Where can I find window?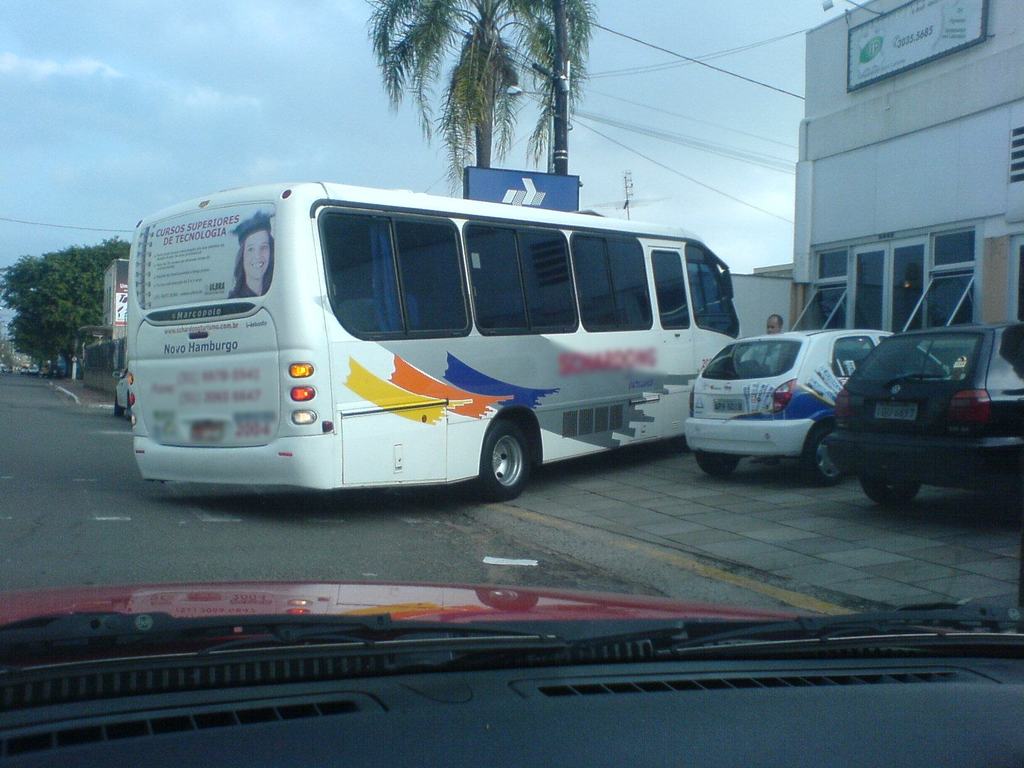
You can find it at bbox(685, 239, 742, 335).
